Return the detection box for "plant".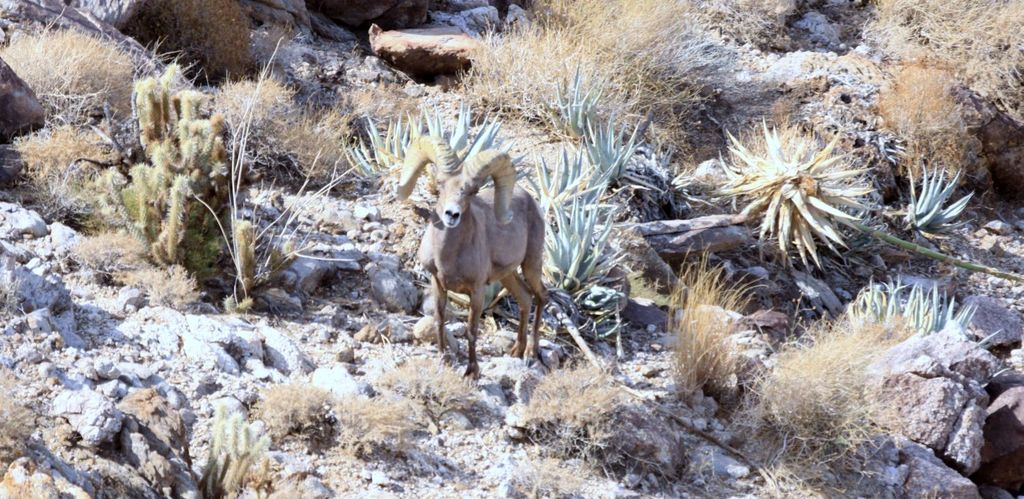
[0, 5, 136, 119].
